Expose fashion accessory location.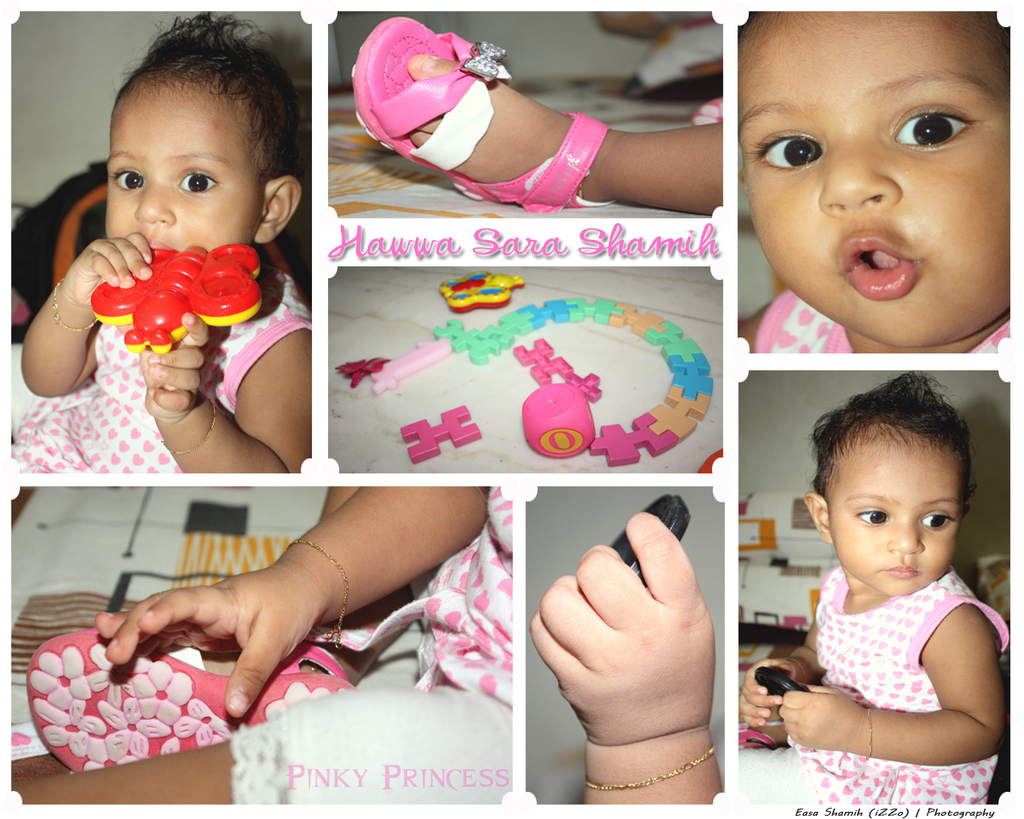
Exposed at x1=158, y1=397, x2=217, y2=457.
